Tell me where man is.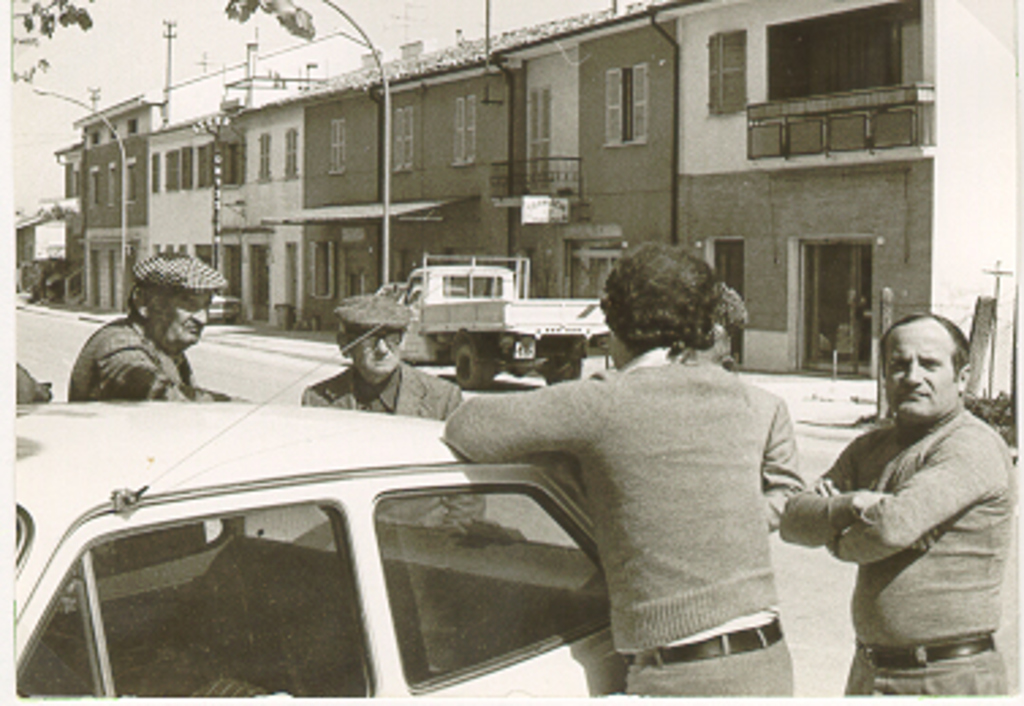
man is at BBox(296, 293, 492, 538).
